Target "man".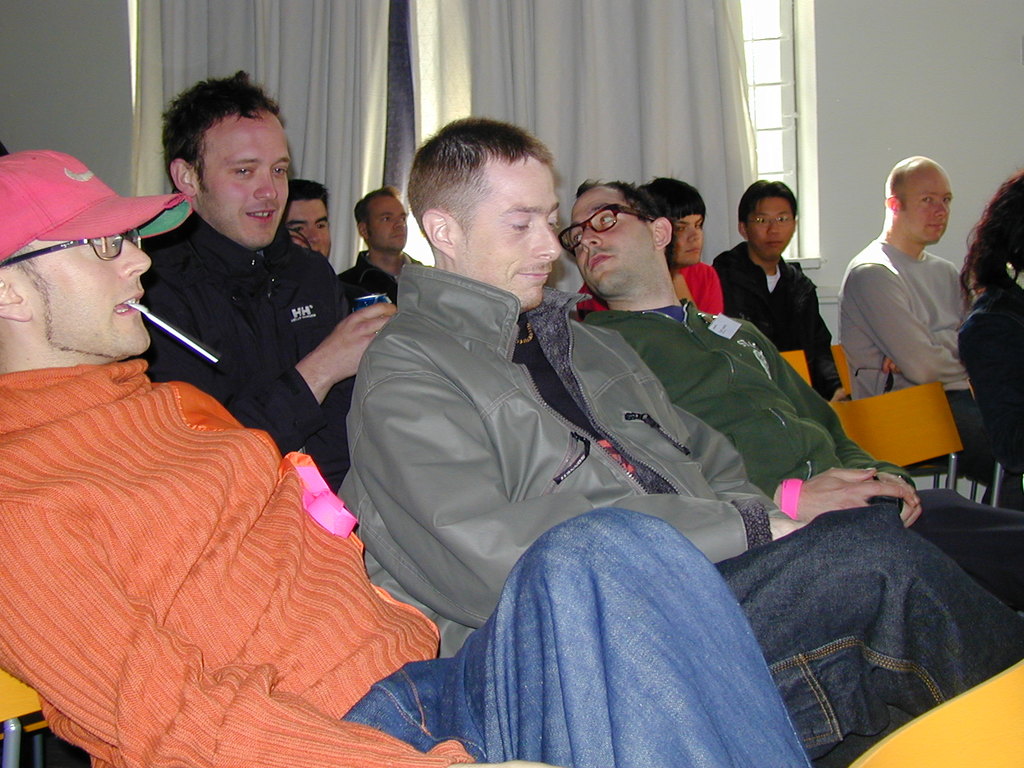
Target region: 345,116,1023,767.
